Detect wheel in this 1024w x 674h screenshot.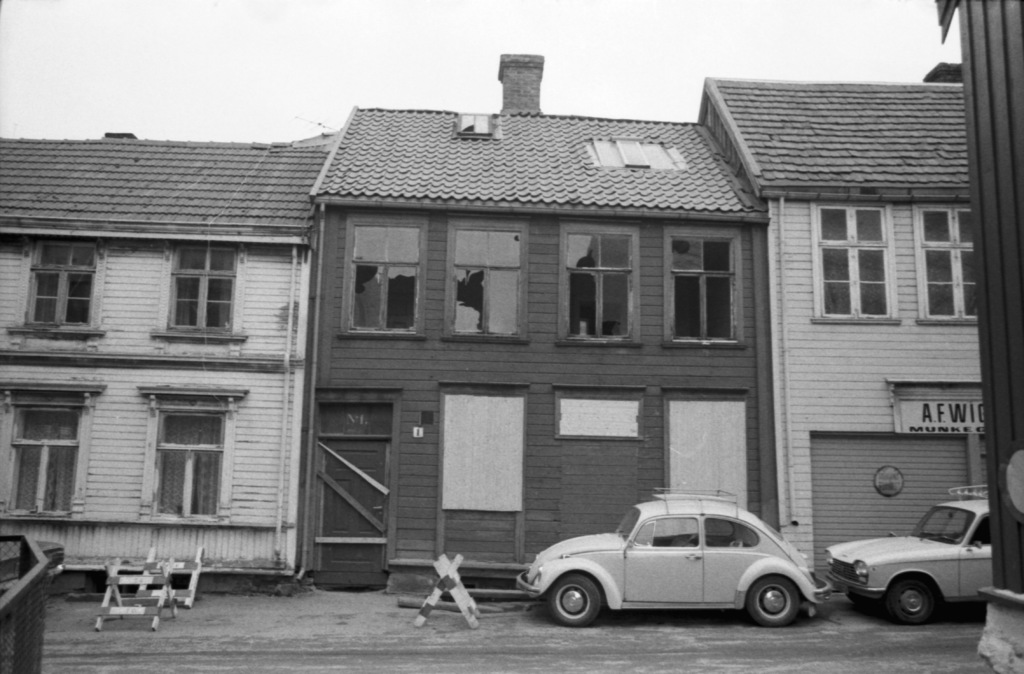
Detection: box(552, 583, 621, 639).
